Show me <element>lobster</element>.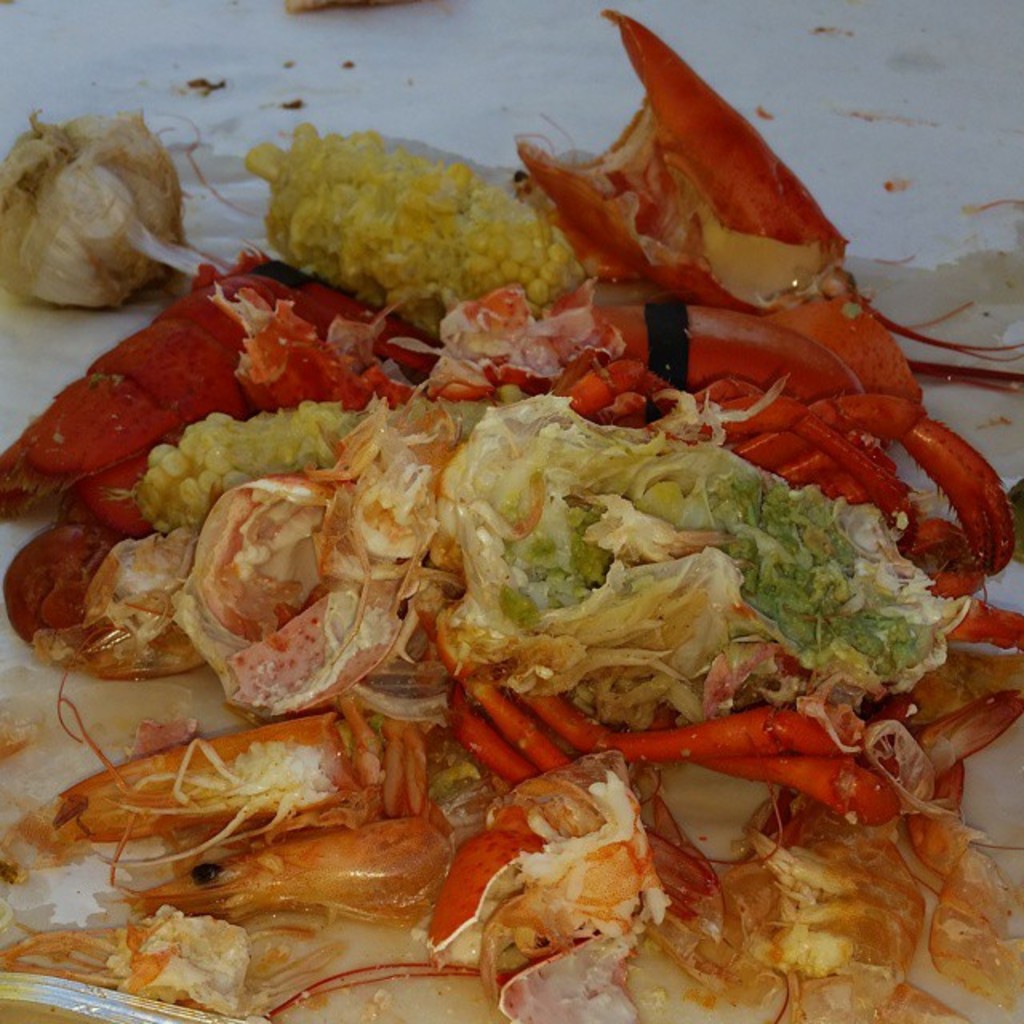
<element>lobster</element> is here: region(0, 248, 446, 550).
